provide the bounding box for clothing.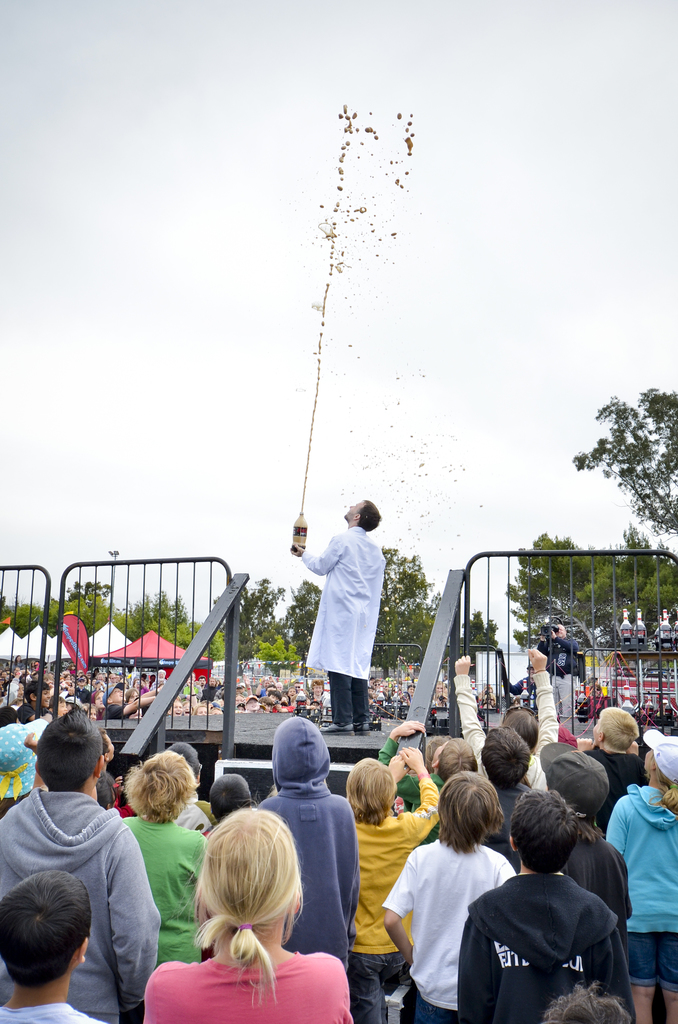
Rect(454, 662, 561, 797).
